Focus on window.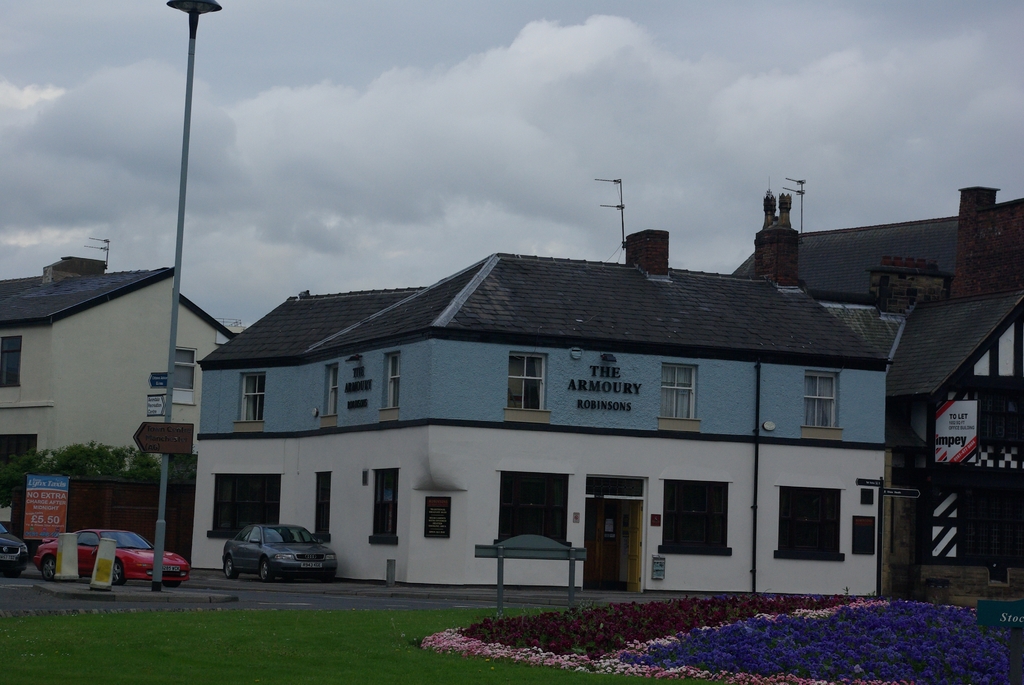
Focused at <box>175,349,196,390</box>.
